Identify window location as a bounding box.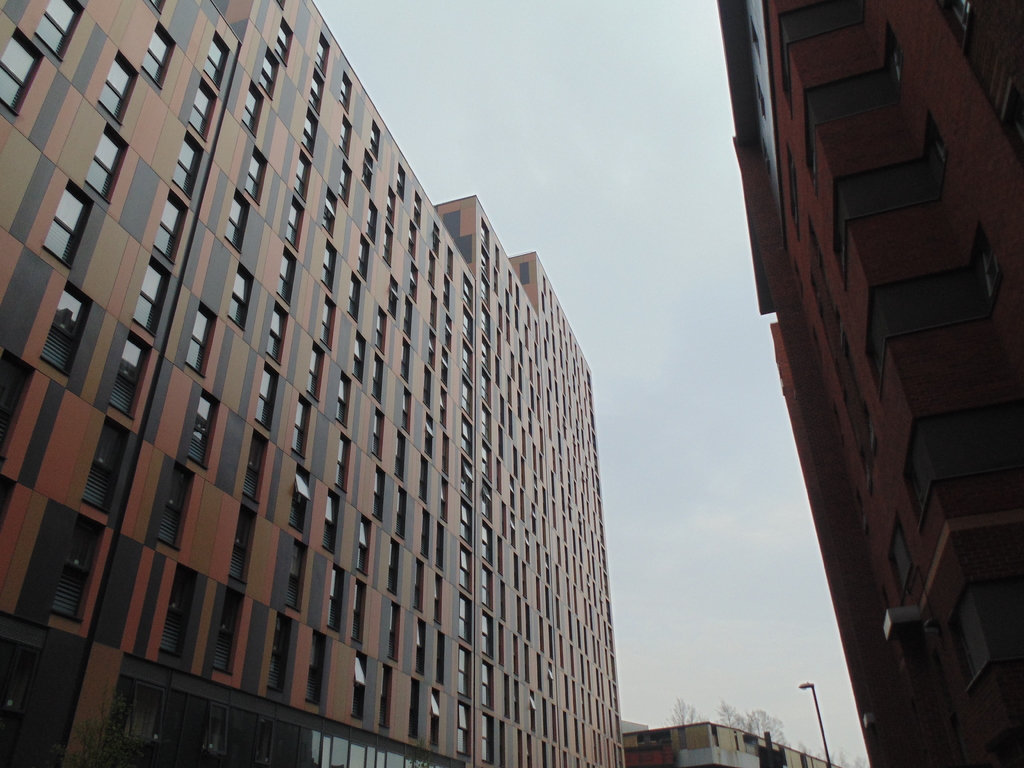
<box>449,248,456,279</box>.
